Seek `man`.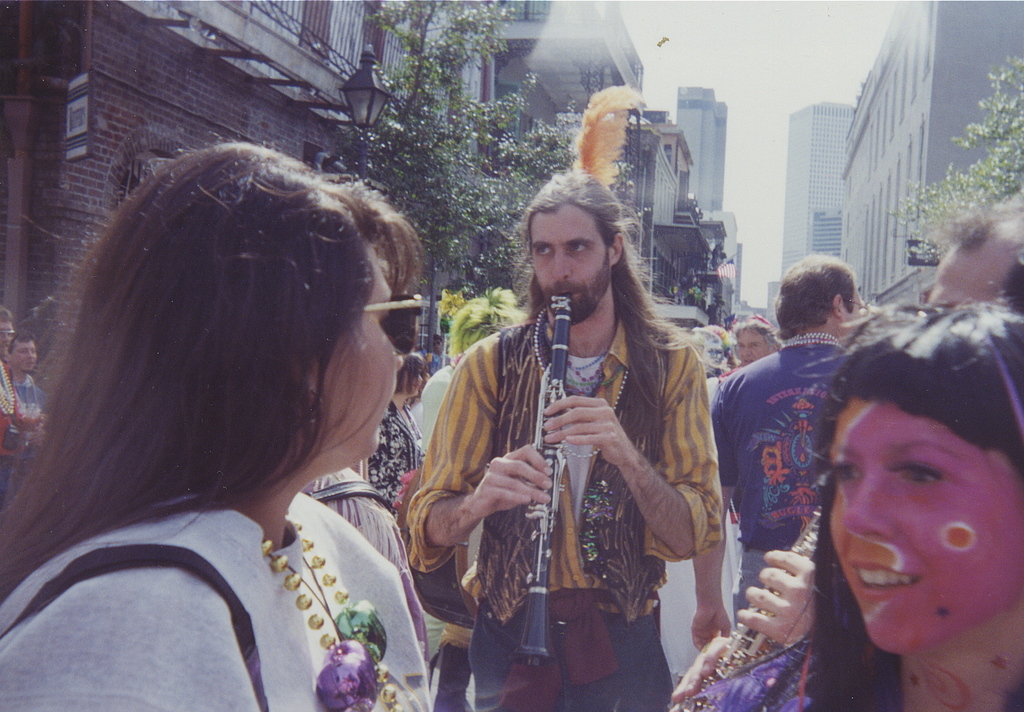
689/250/877/650.
